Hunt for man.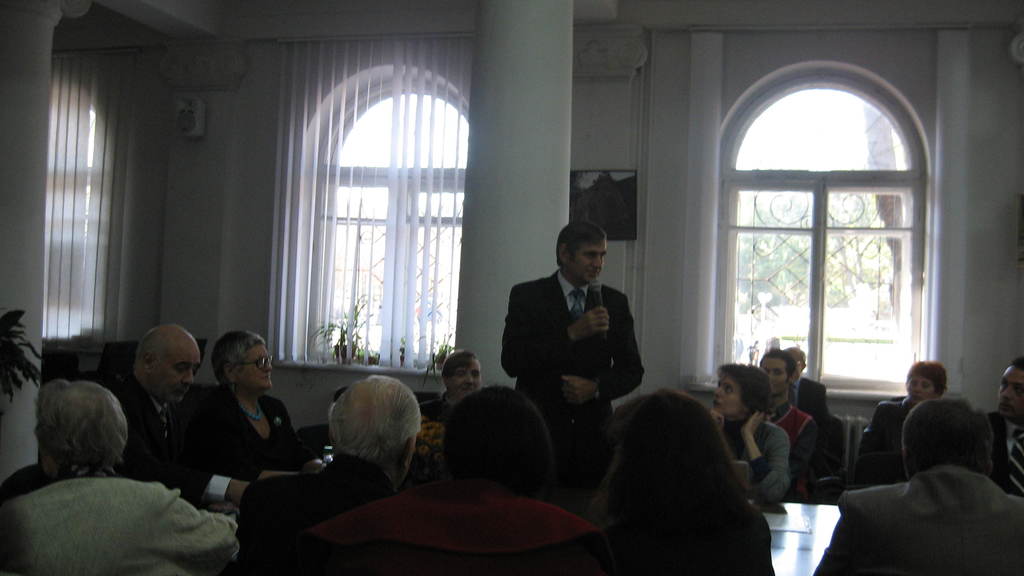
Hunted down at left=495, top=221, right=664, bottom=431.
